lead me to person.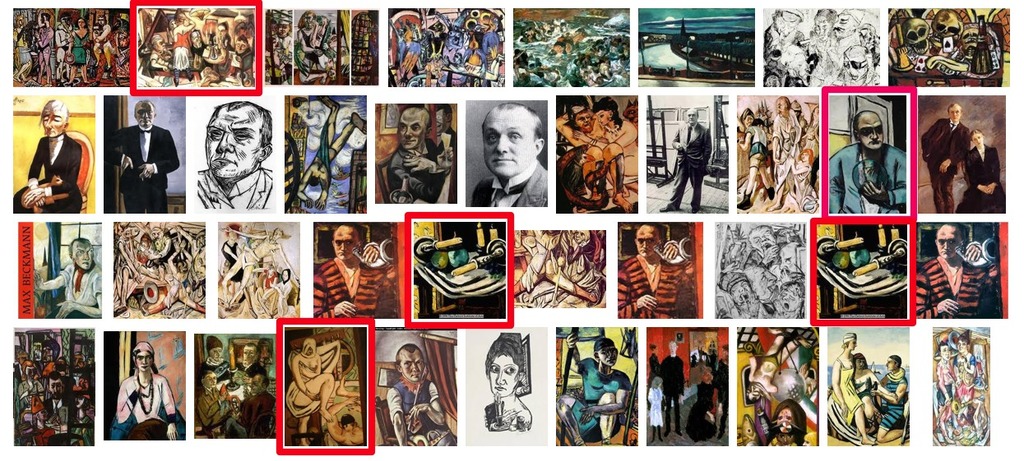
Lead to box(825, 103, 910, 208).
